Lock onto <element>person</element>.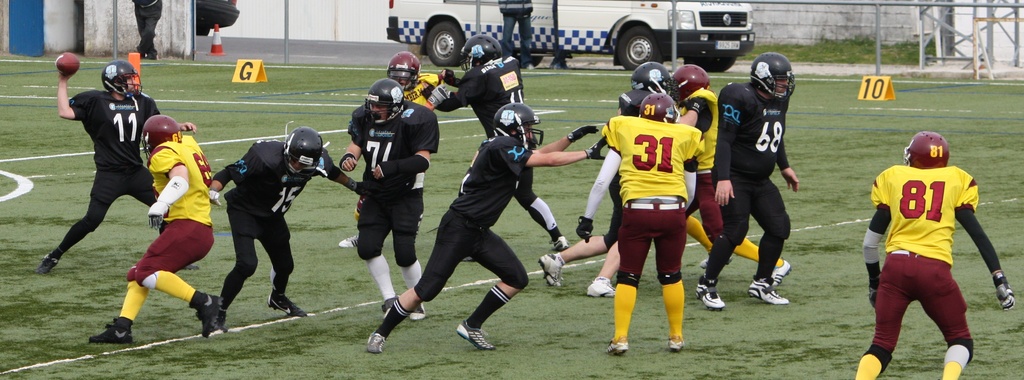
Locked: {"left": 89, "top": 115, "right": 229, "bottom": 340}.
